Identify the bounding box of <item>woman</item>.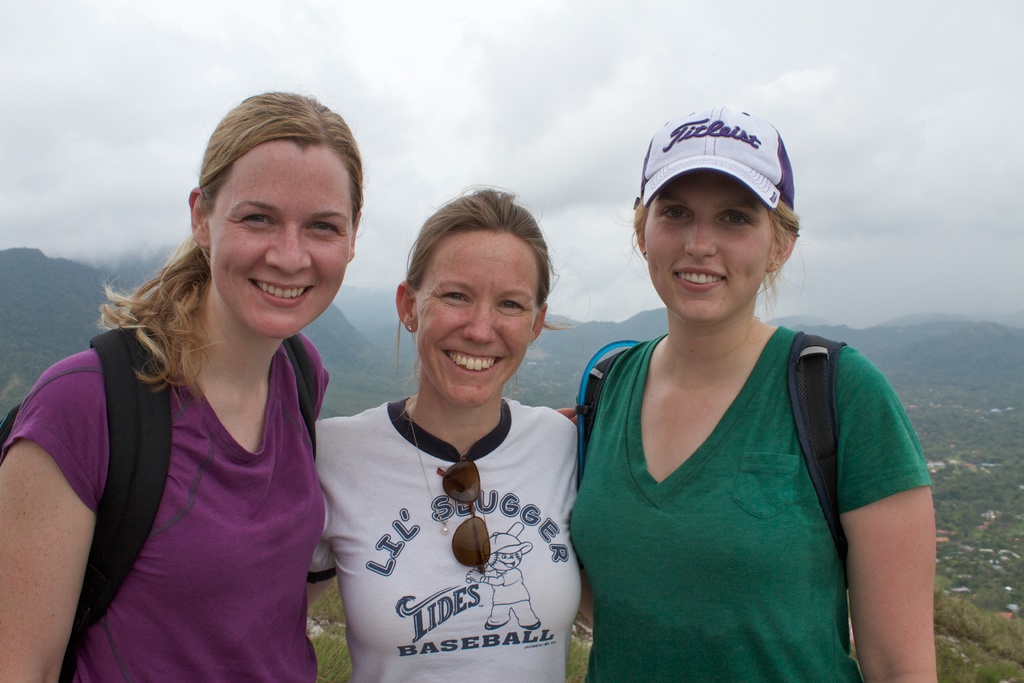
<bbox>568, 106, 935, 682</bbox>.
